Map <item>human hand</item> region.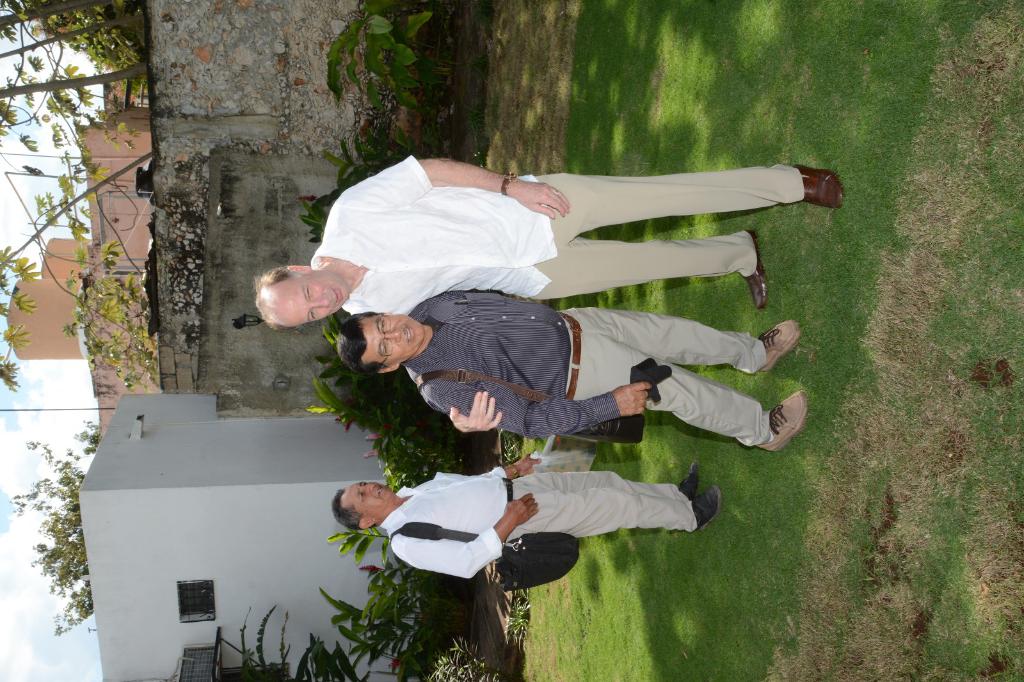
Mapped to region(504, 450, 542, 480).
